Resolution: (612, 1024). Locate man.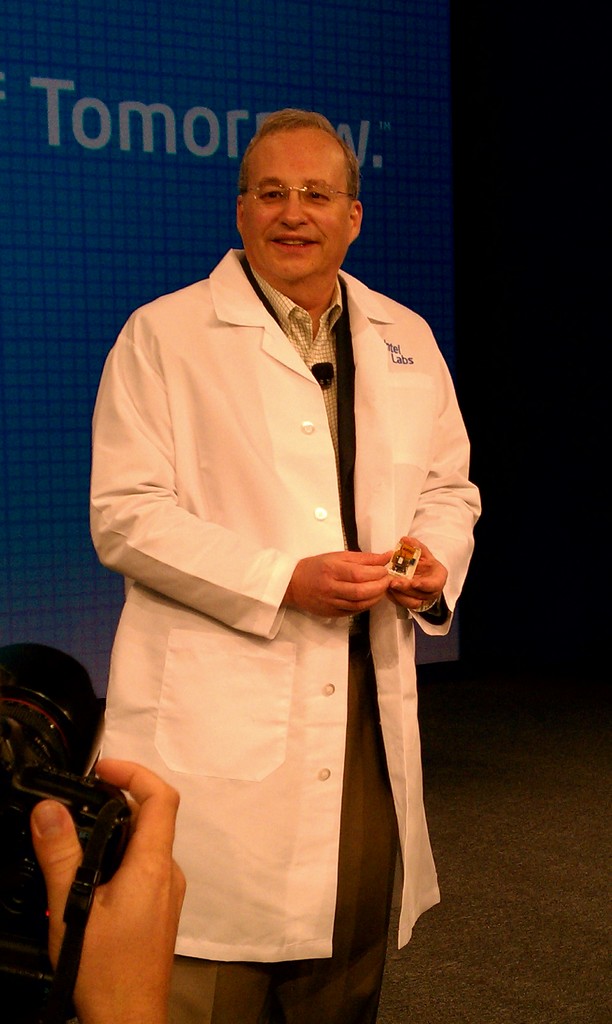
80/111/491/966.
